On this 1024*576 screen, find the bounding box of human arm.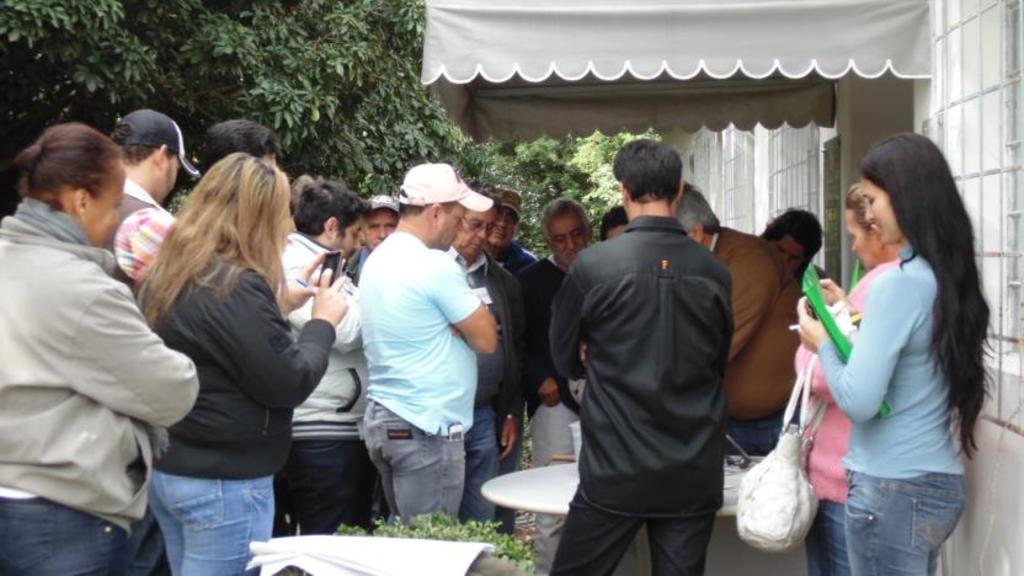
Bounding box: left=577, top=336, right=590, bottom=366.
